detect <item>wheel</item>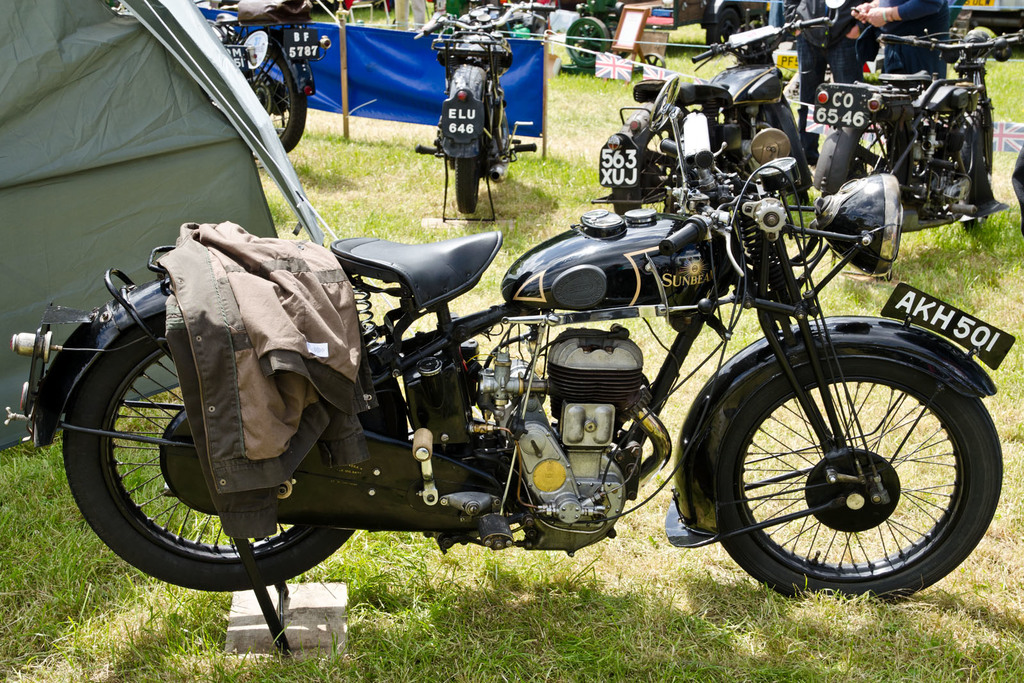
<region>60, 319, 377, 597</region>
